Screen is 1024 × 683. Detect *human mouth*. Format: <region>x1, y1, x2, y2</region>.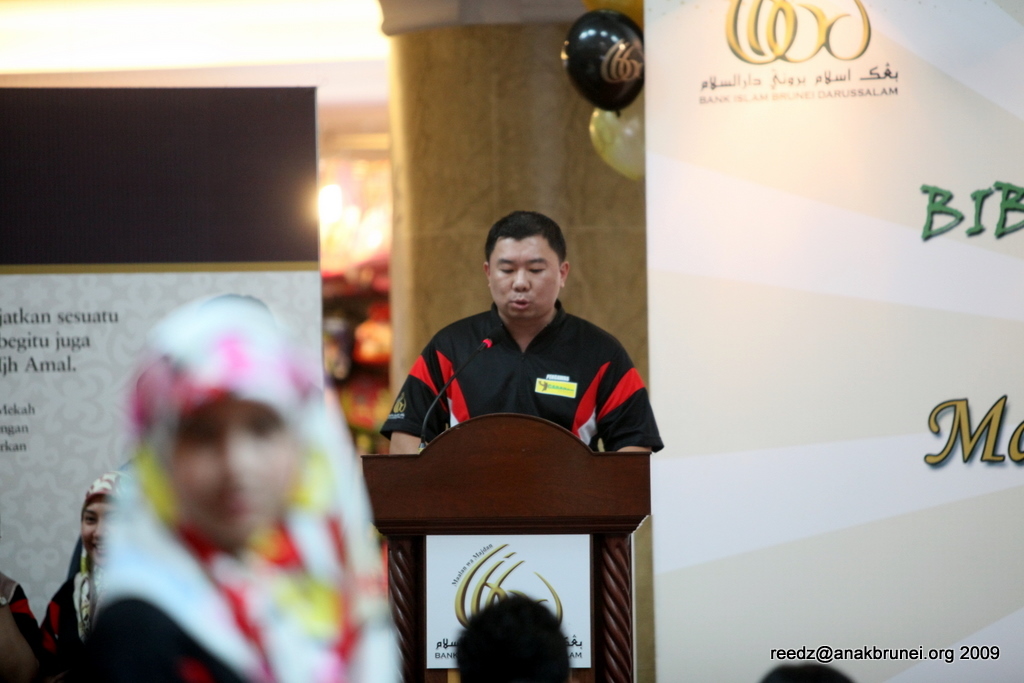
<region>508, 301, 530, 307</region>.
